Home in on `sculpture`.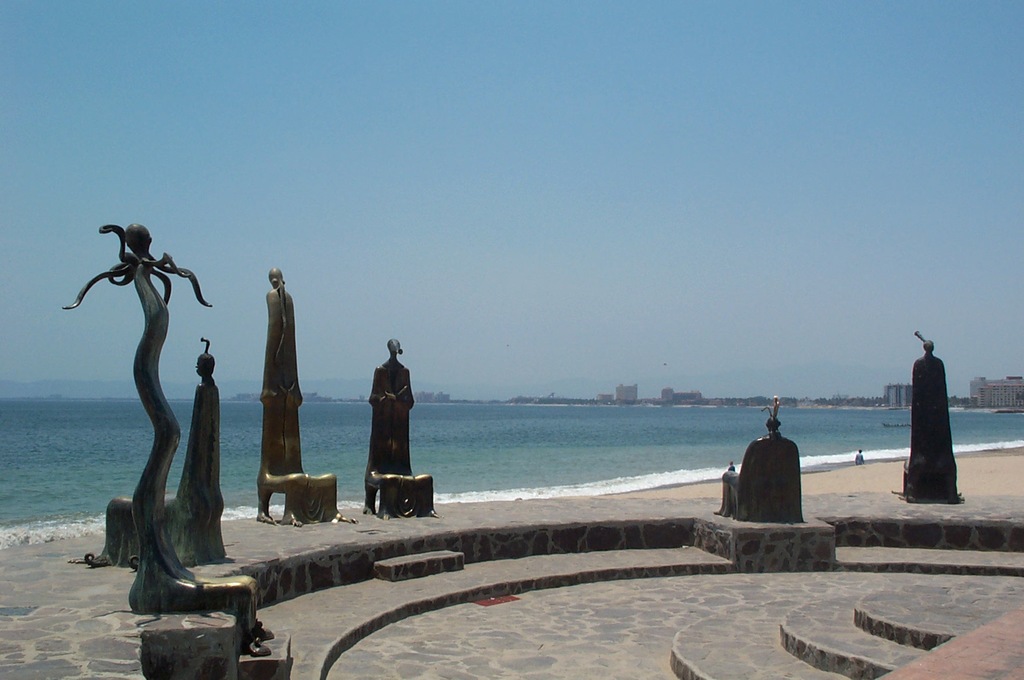
Homed in at detection(65, 337, 231, 574).
